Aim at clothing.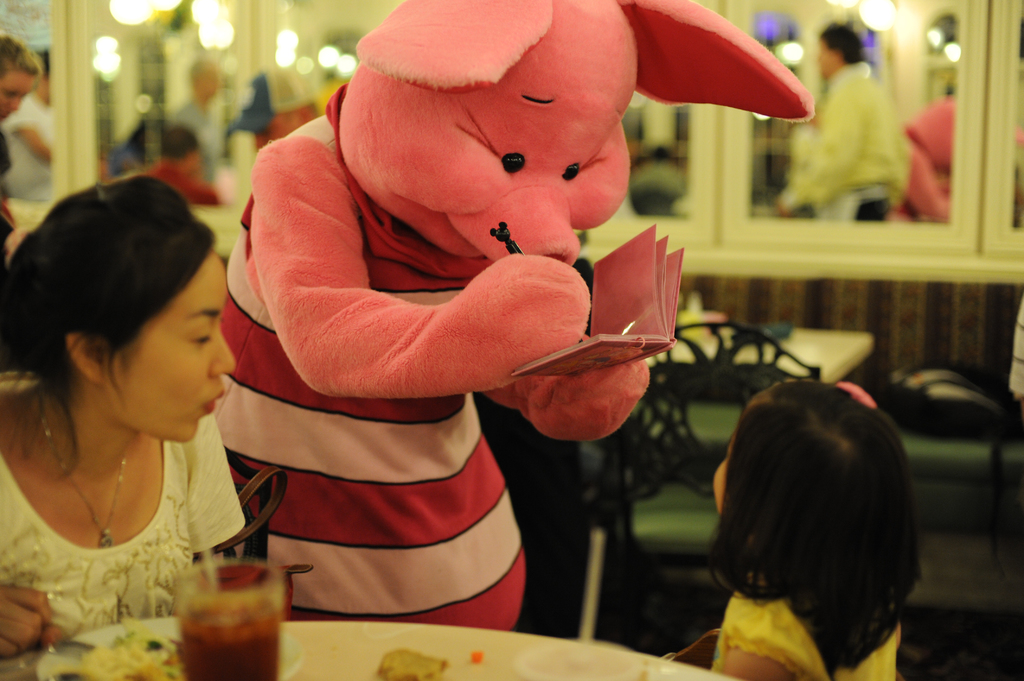
Aimed at 708:555:902:680.
